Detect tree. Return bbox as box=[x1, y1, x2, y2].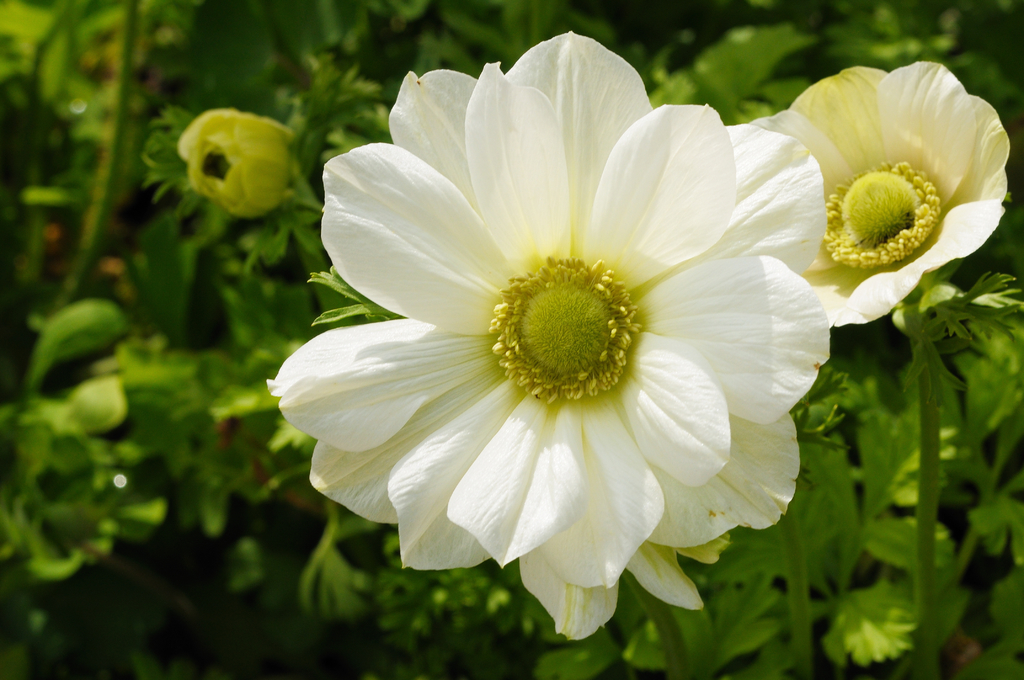
box=[0, 0, 1023, 679].
